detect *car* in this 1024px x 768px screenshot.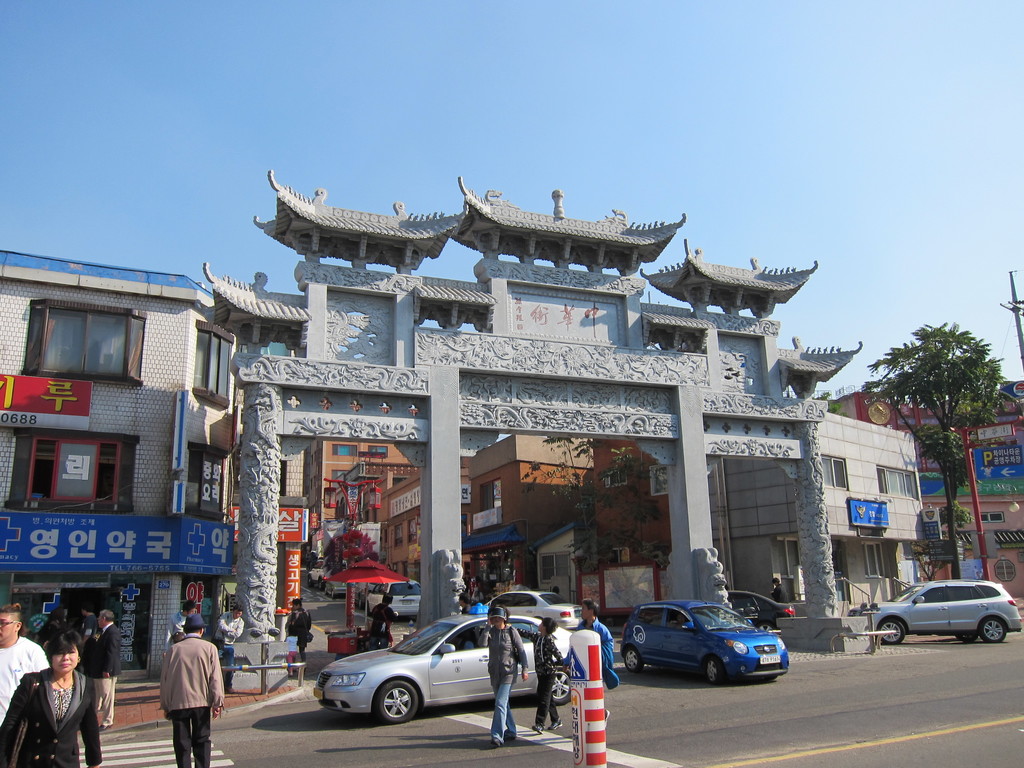
Detection: rect(313, 600, 571, 723).
